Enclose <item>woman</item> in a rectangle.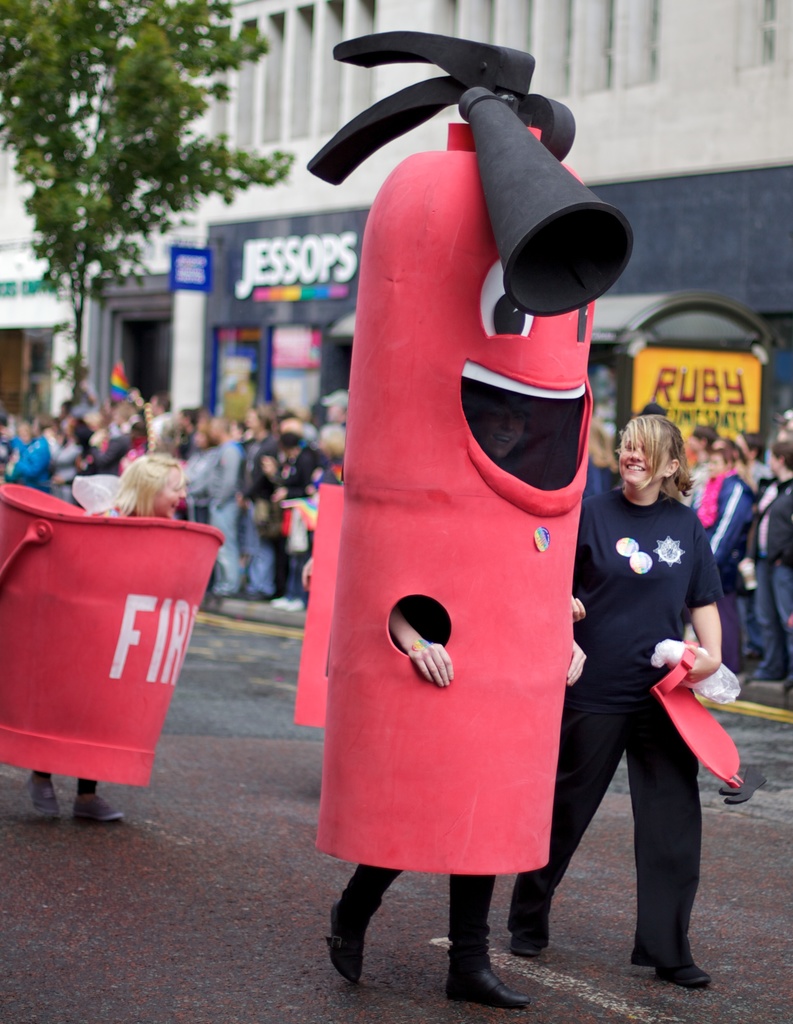
box(688, 439, 755, 670).
